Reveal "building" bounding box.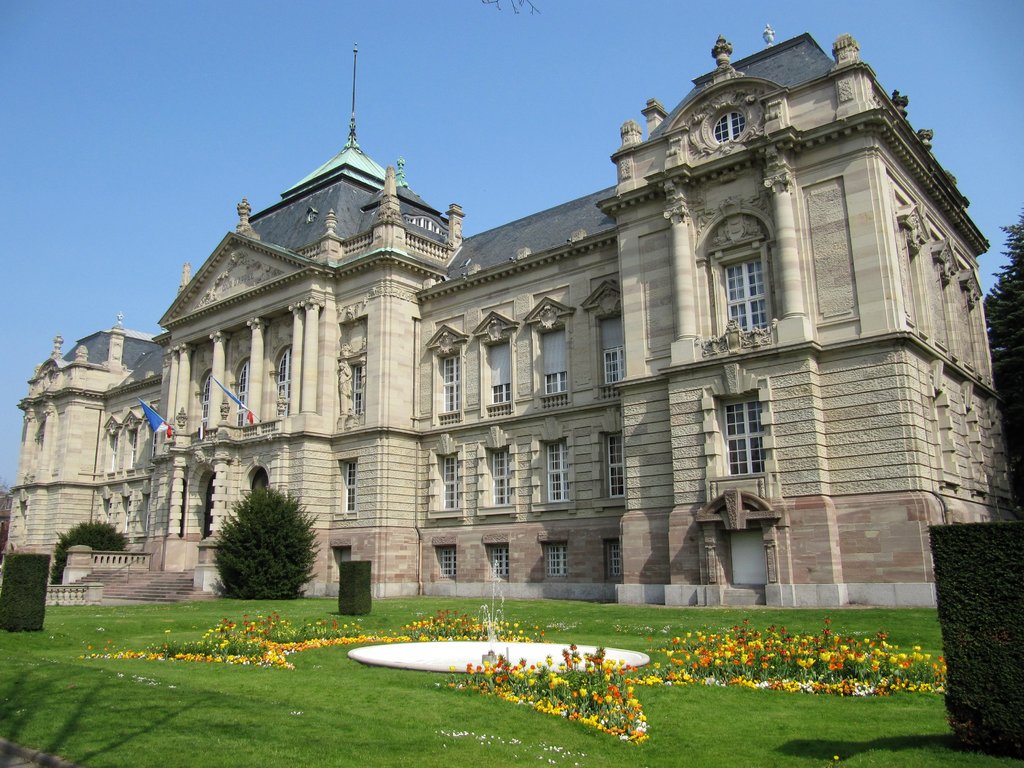
Revealed: 12:40:1010:616.
